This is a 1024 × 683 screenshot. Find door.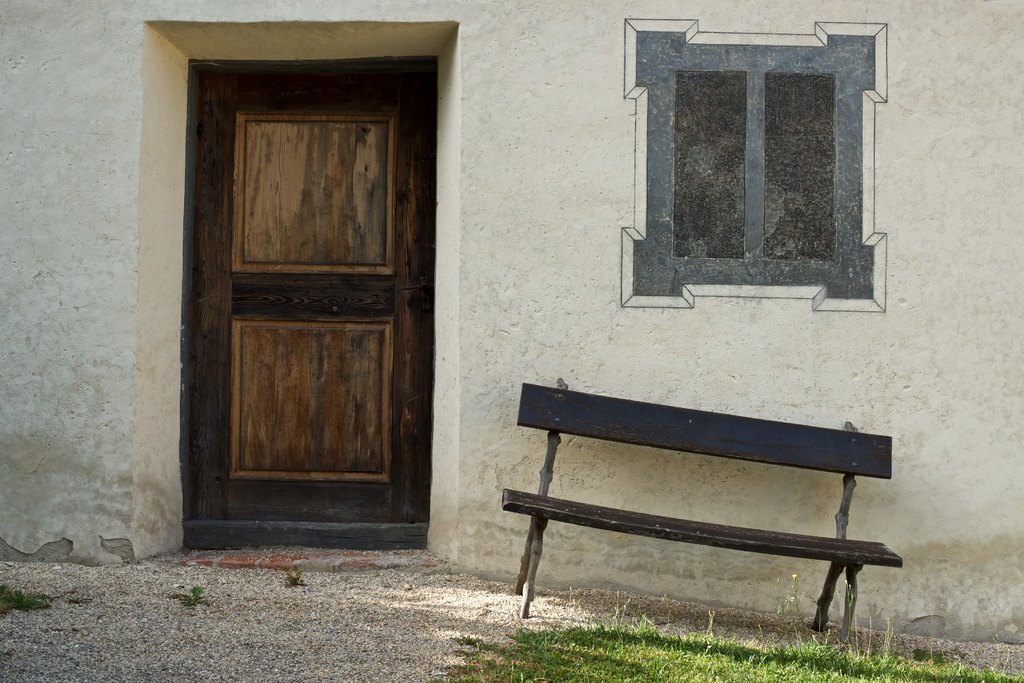
Bounding box: 188:61:429:552.
